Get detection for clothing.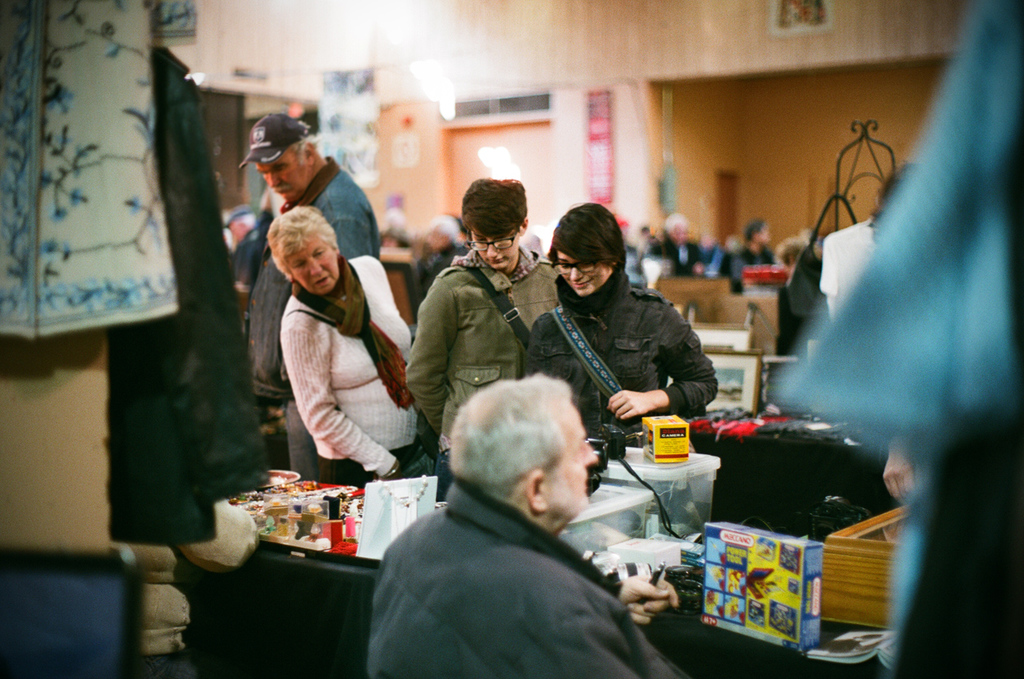
Detection: BBox(241, 155, 383, 487).
